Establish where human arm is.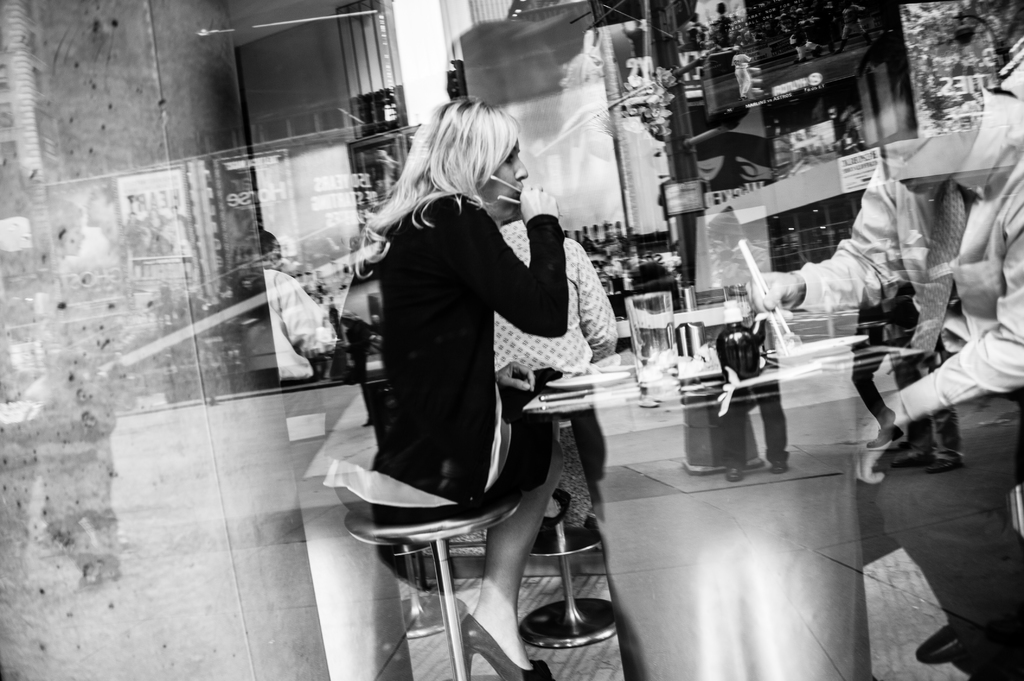
Established at box=[740, 144, 927, 321].
